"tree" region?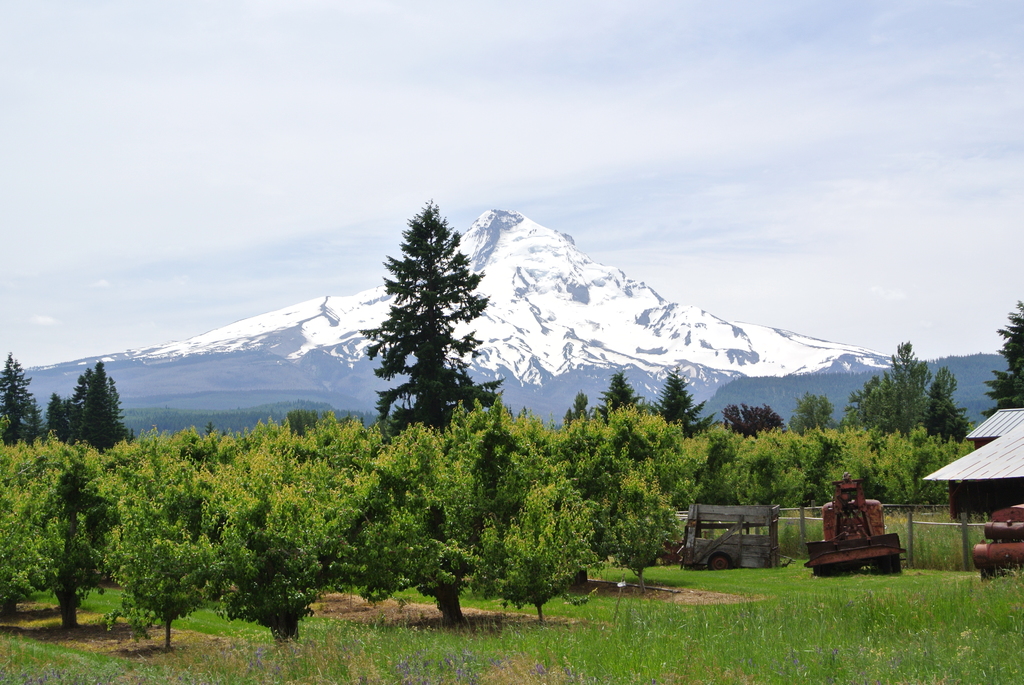
crop(722, 408, 793, 436)
